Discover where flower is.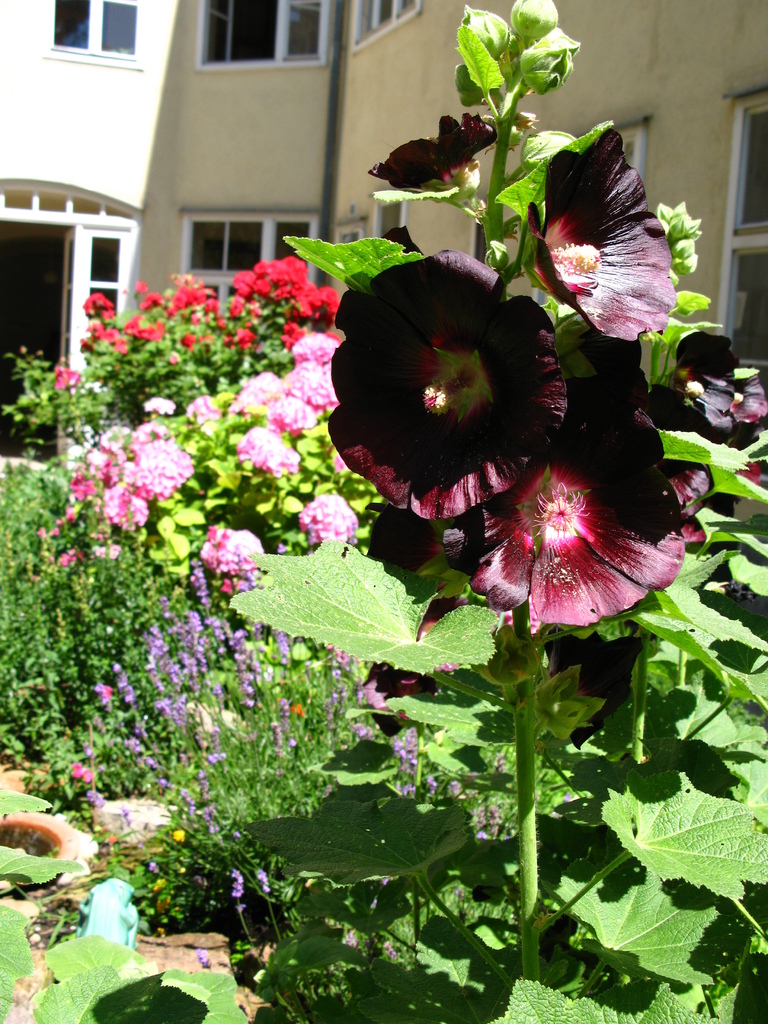
Discovered at 499, 131, 690, 353.
